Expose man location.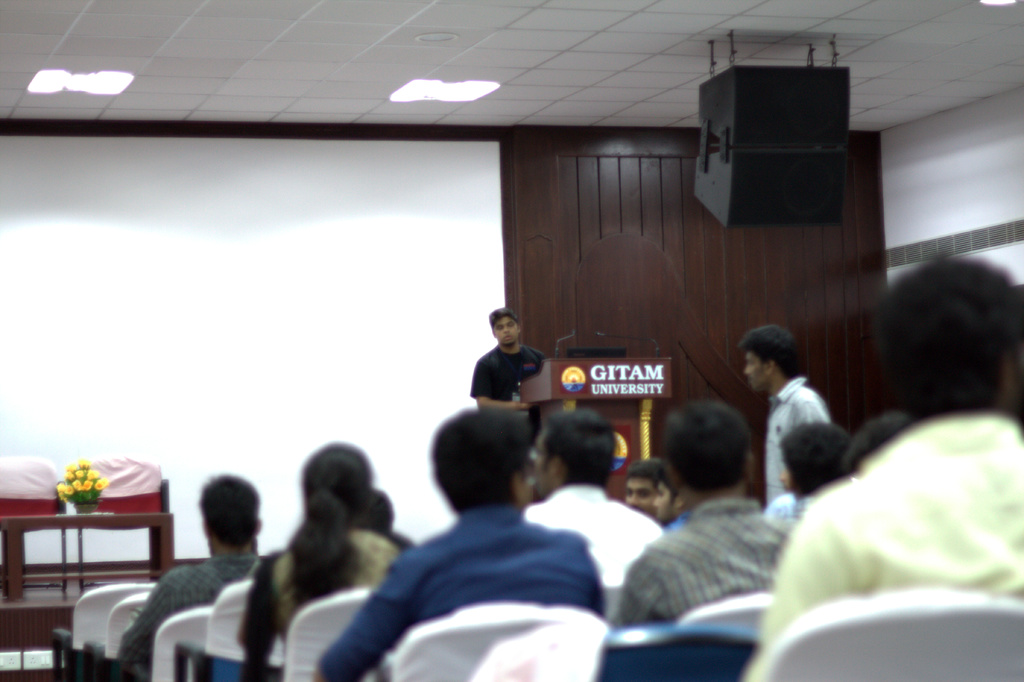
Exposed at region(106, 483, 300, 663).
